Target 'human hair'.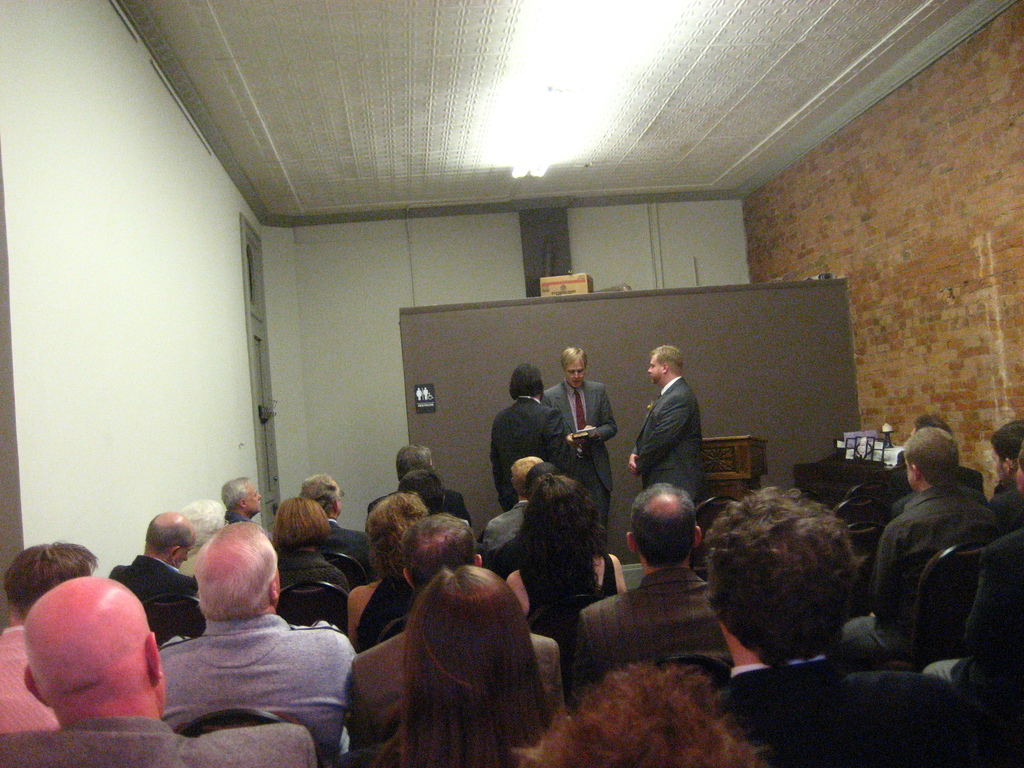
Target region: x1=991, y1=416, x2=1023, y2=470.
